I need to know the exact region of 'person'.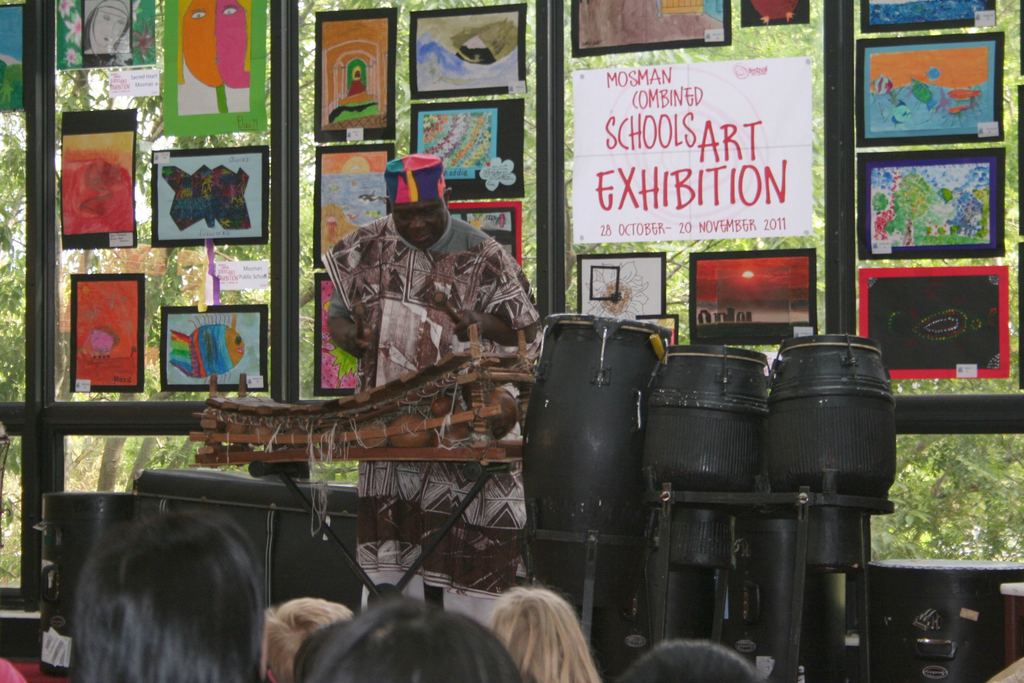
Region: l=612, t=635, r=767, b=682.
